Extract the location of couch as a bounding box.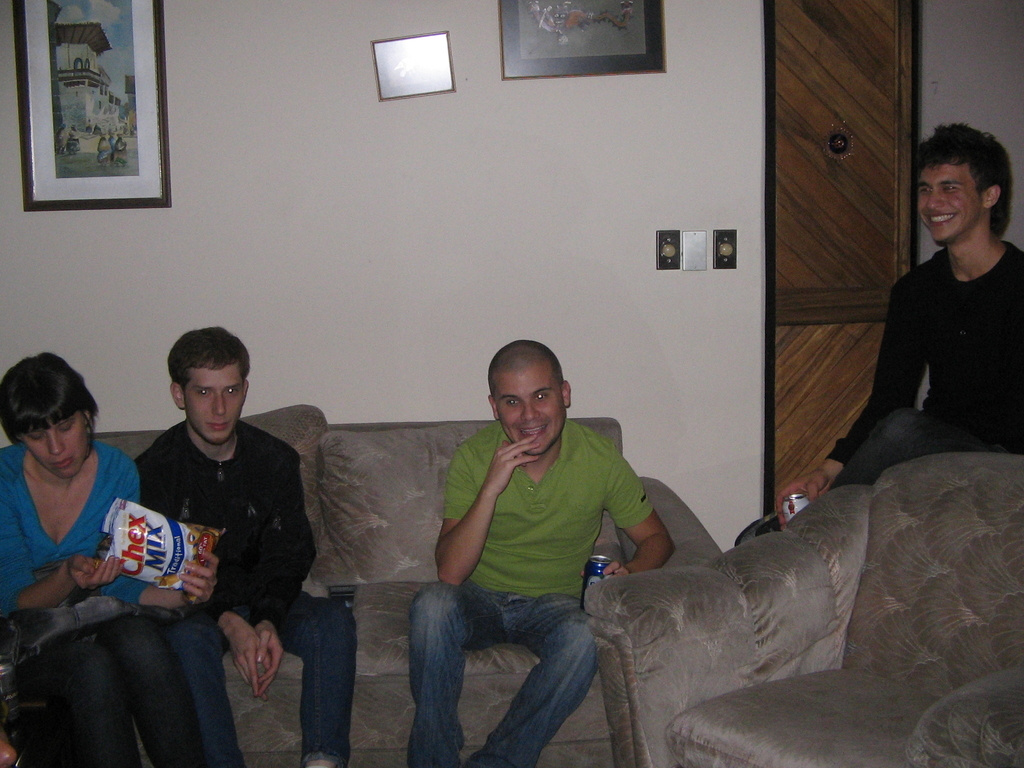
0,398,724,767.
